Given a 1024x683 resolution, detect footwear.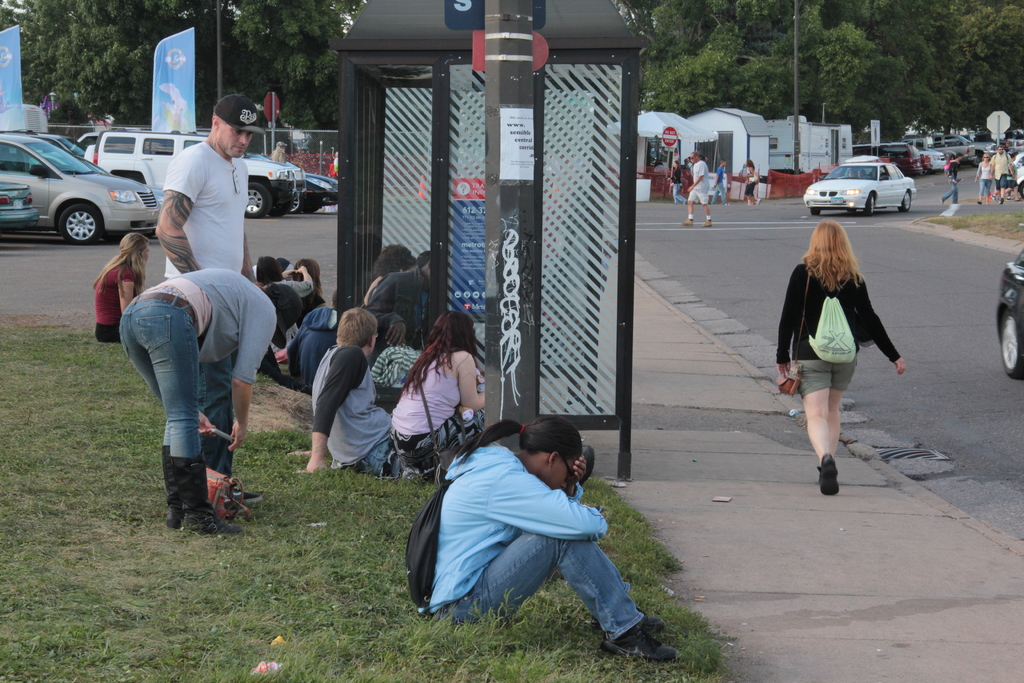
Rect(995, 197, 1003, 204).
